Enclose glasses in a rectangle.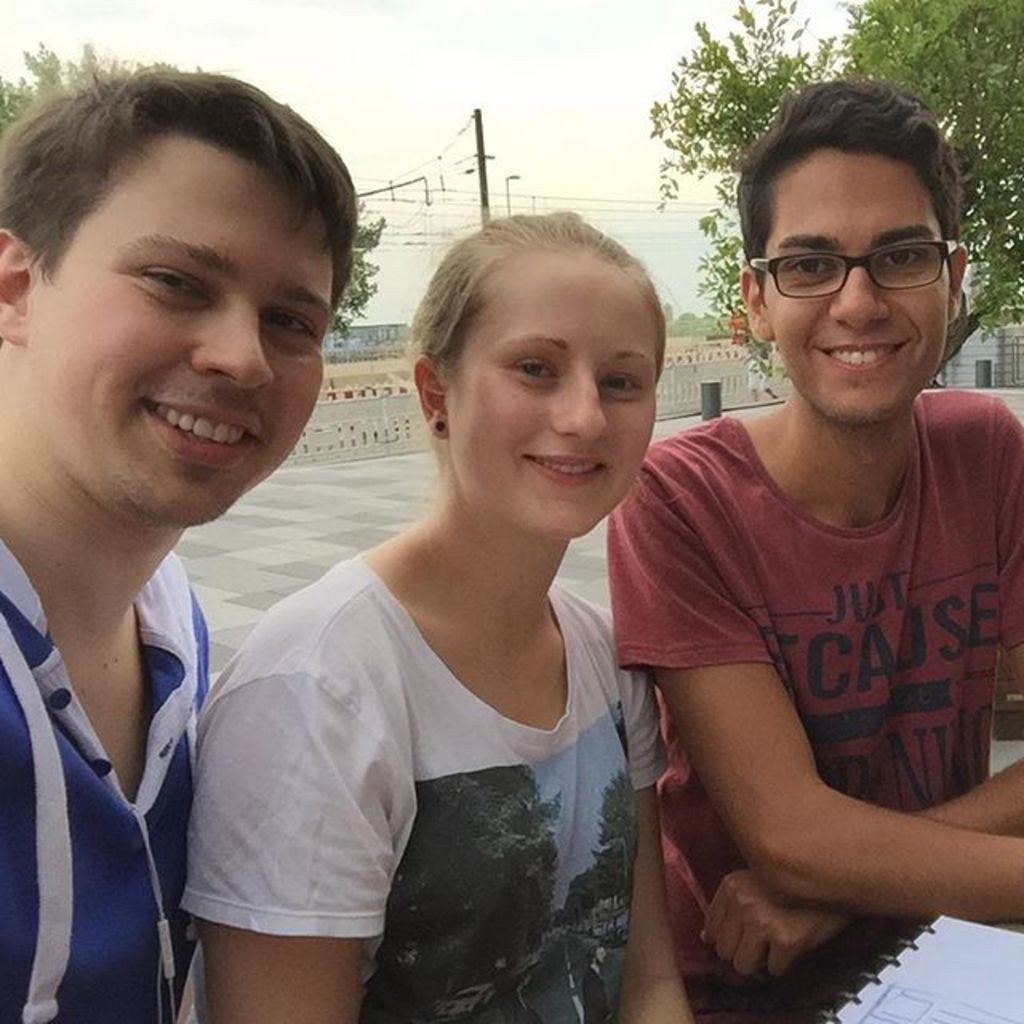
(747, 238, 966, 301).
